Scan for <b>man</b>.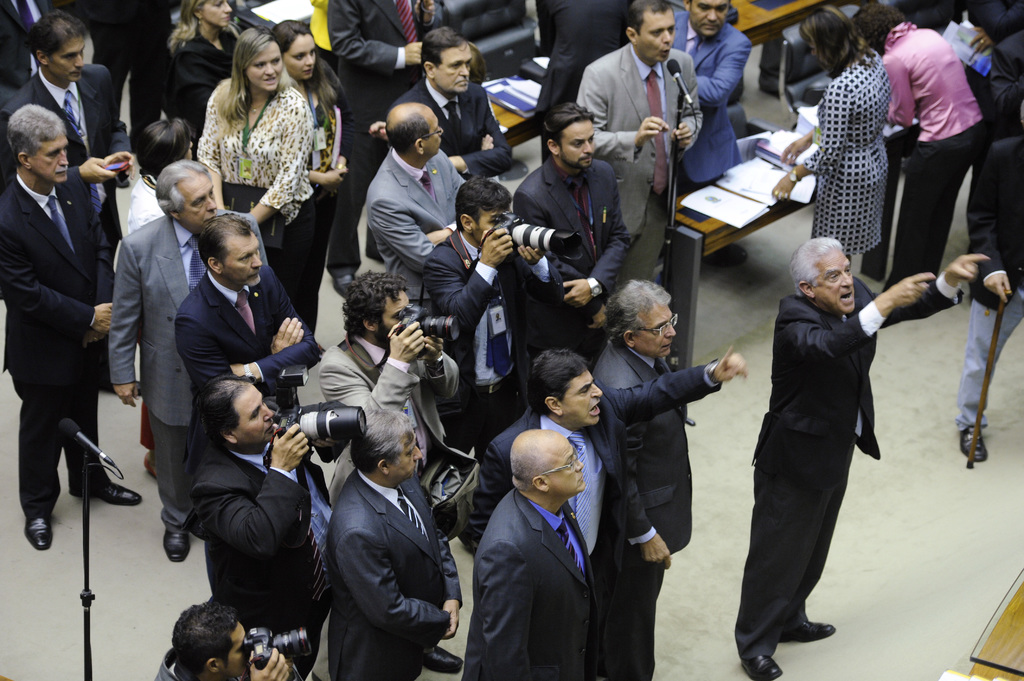
Scan result: bbox(424, 173, 566, 468).
